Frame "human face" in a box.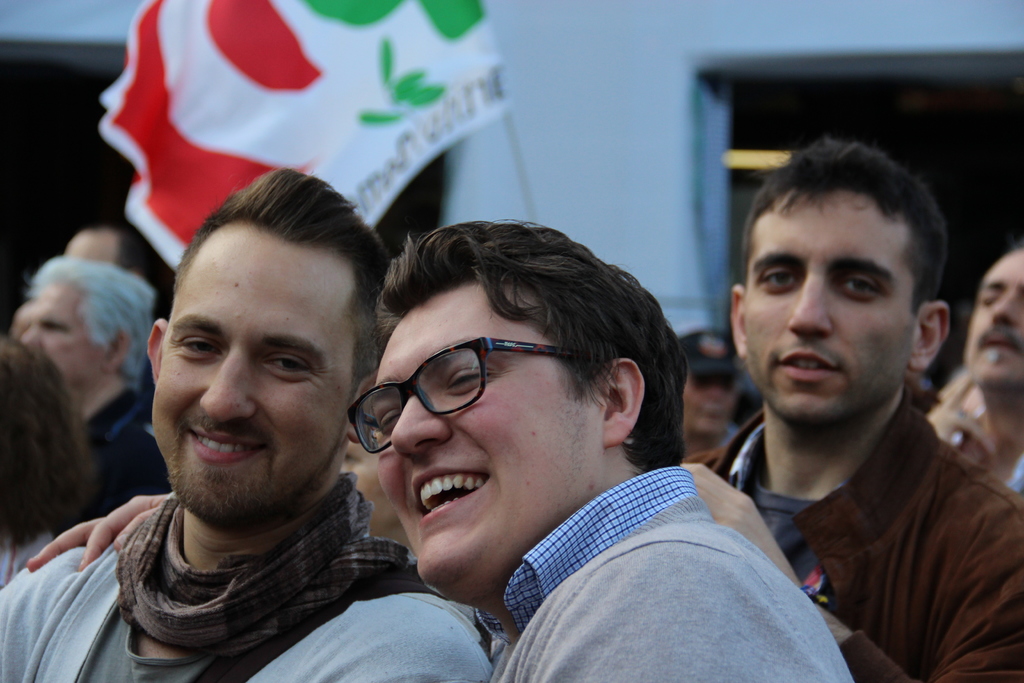
{"x1": 374, "y1": 293, "x2": 605, "y2": 589}.
